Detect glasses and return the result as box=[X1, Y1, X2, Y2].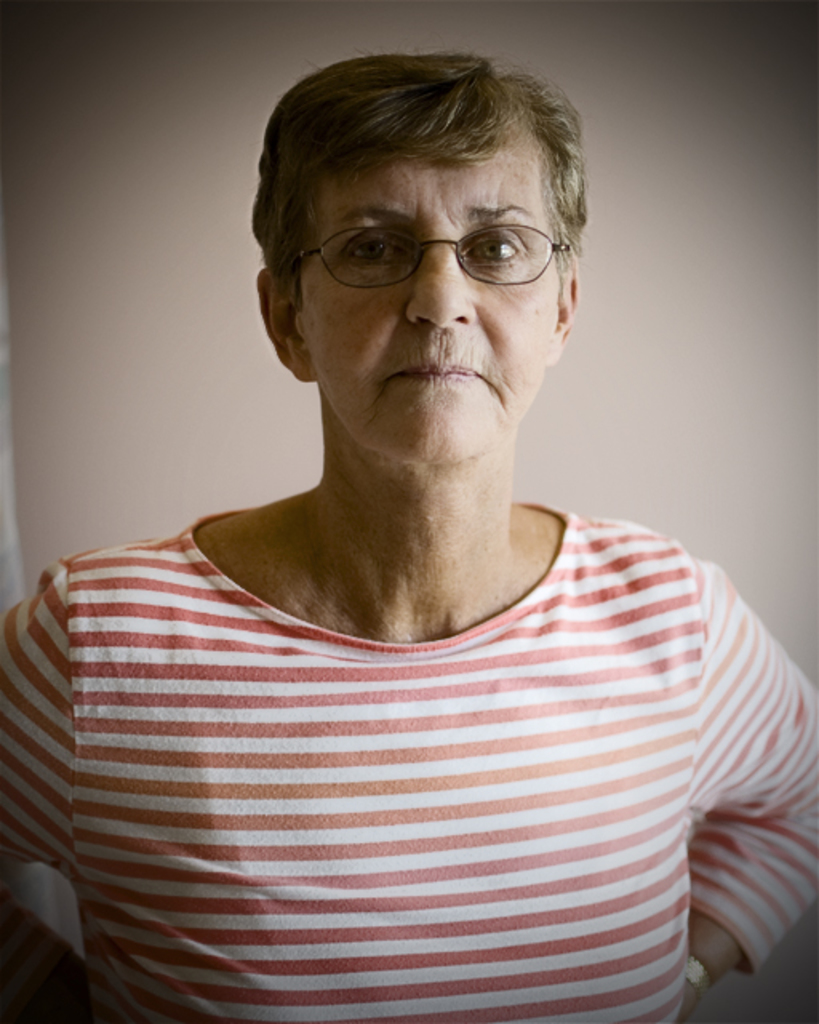
box=[275, 192, 576, 290].
